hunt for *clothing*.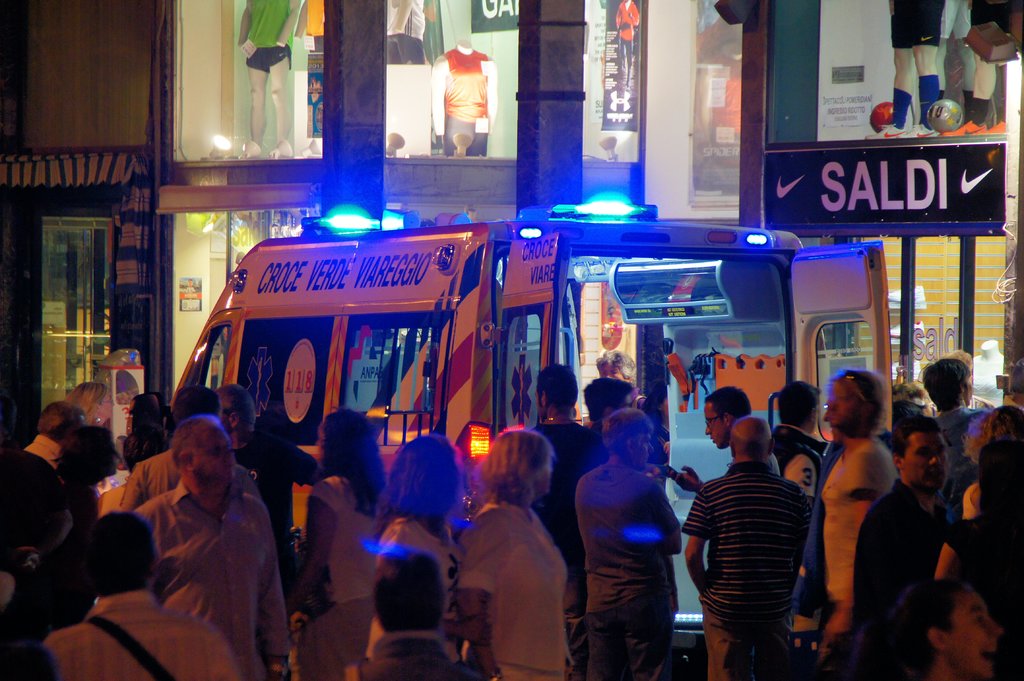
Hunted down at left=238, top=0, right=293, bottom=90.
